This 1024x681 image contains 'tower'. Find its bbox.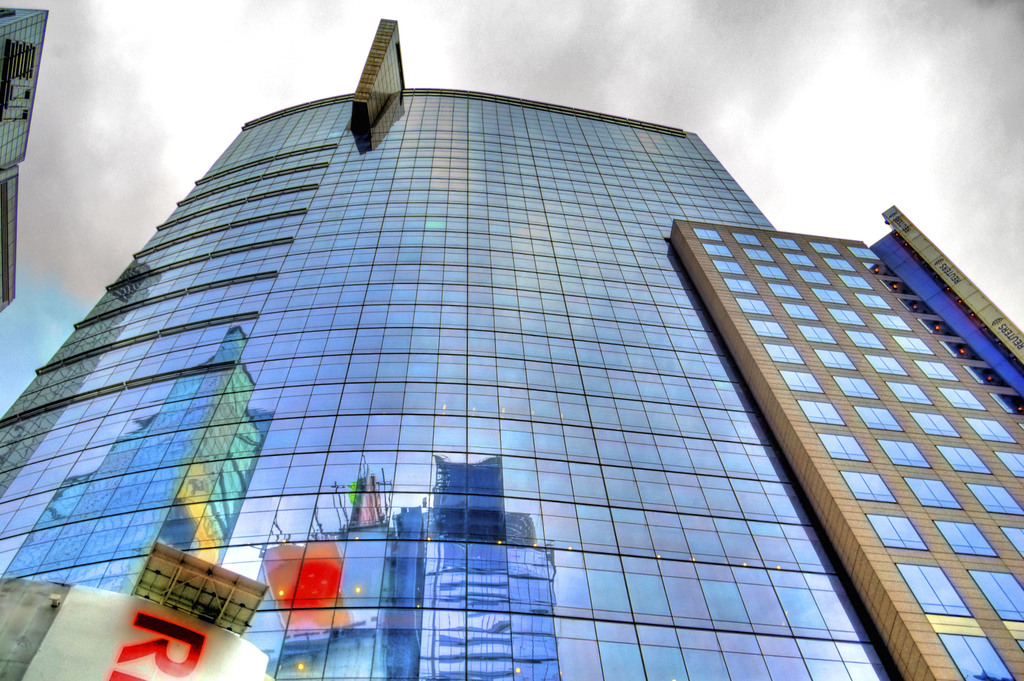
0 0 65 320.
